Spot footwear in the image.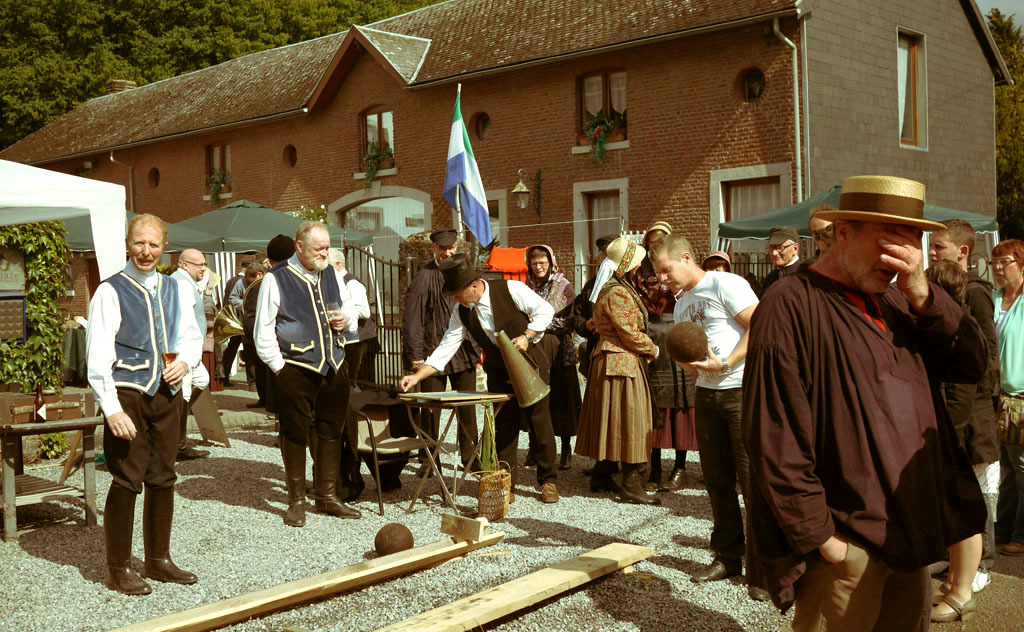
footwear found at {"x1": 689, "y1": 558, "x2": 731, "y2": 579}.
